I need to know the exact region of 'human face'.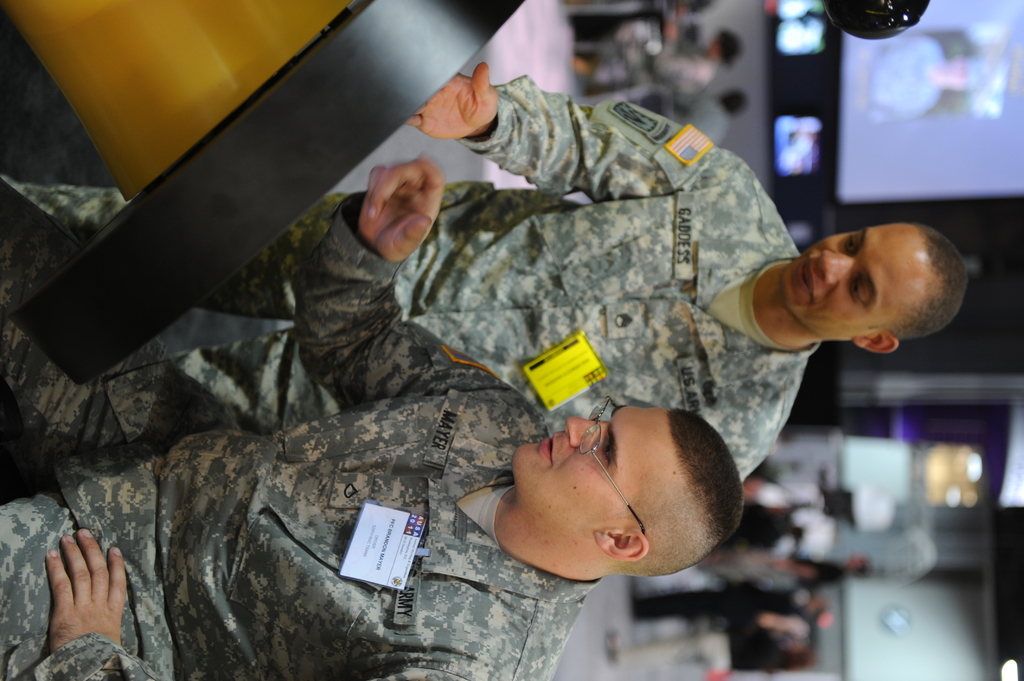
Region: [782,224,927,332].
